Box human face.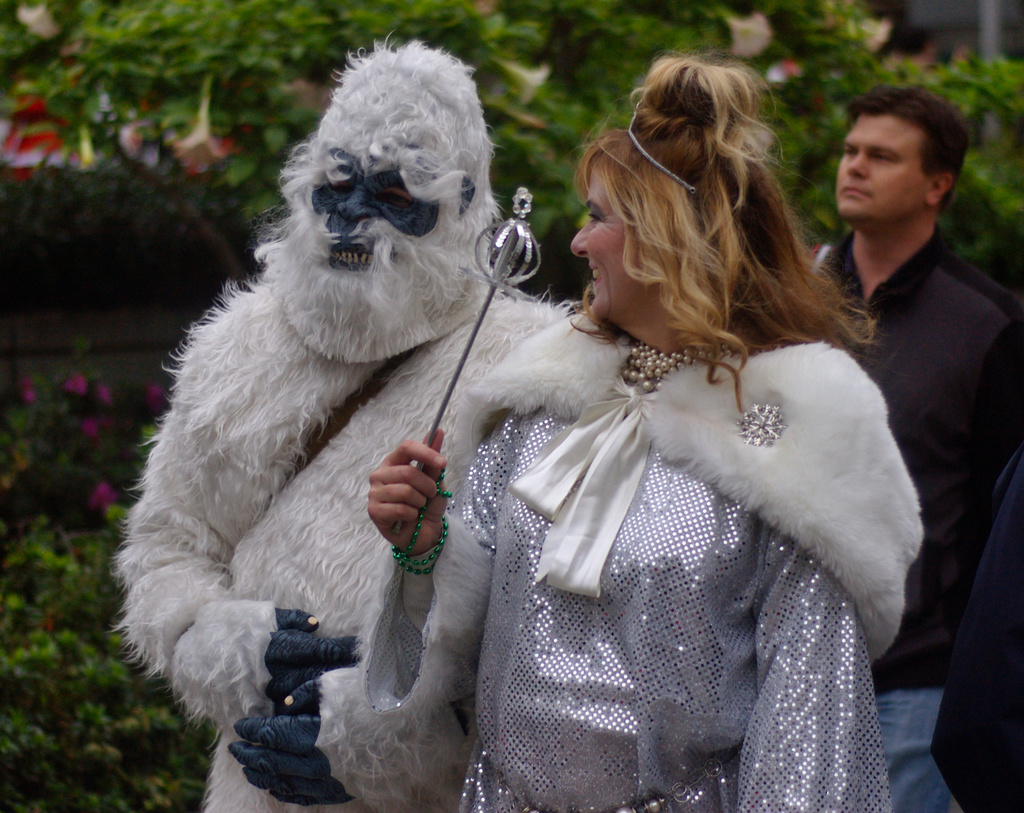
{"x1": 571, "y1": 174, "x2": 643, "y2": 316}.
